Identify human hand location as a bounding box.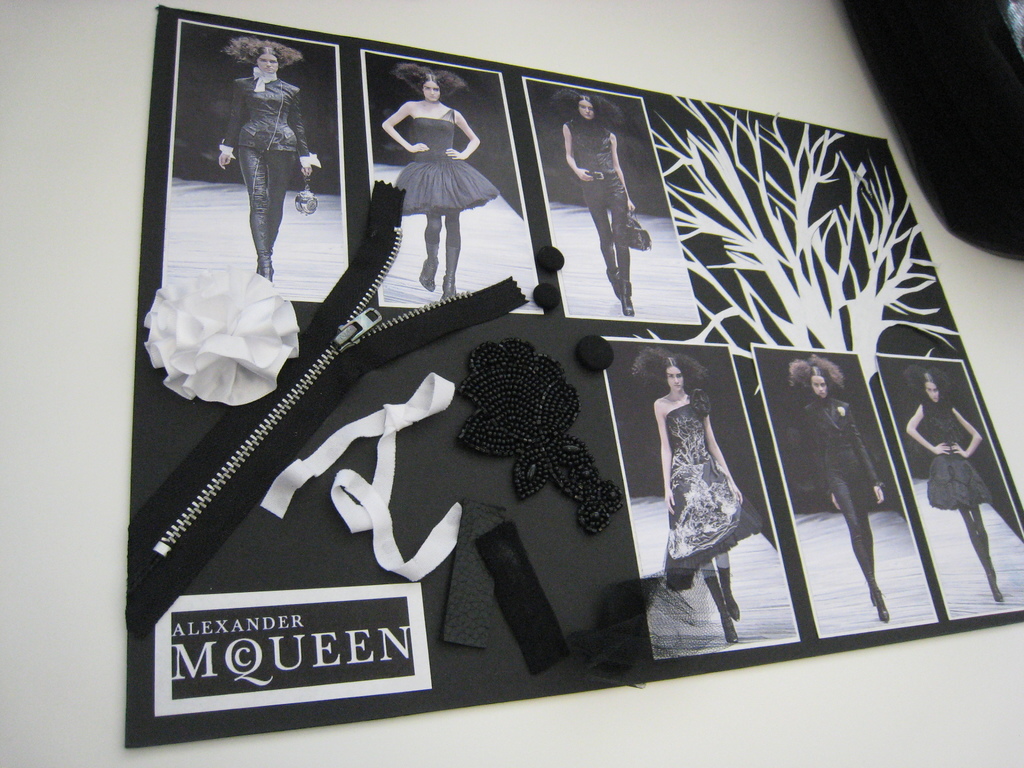
region(730, 483, 746, 507).
